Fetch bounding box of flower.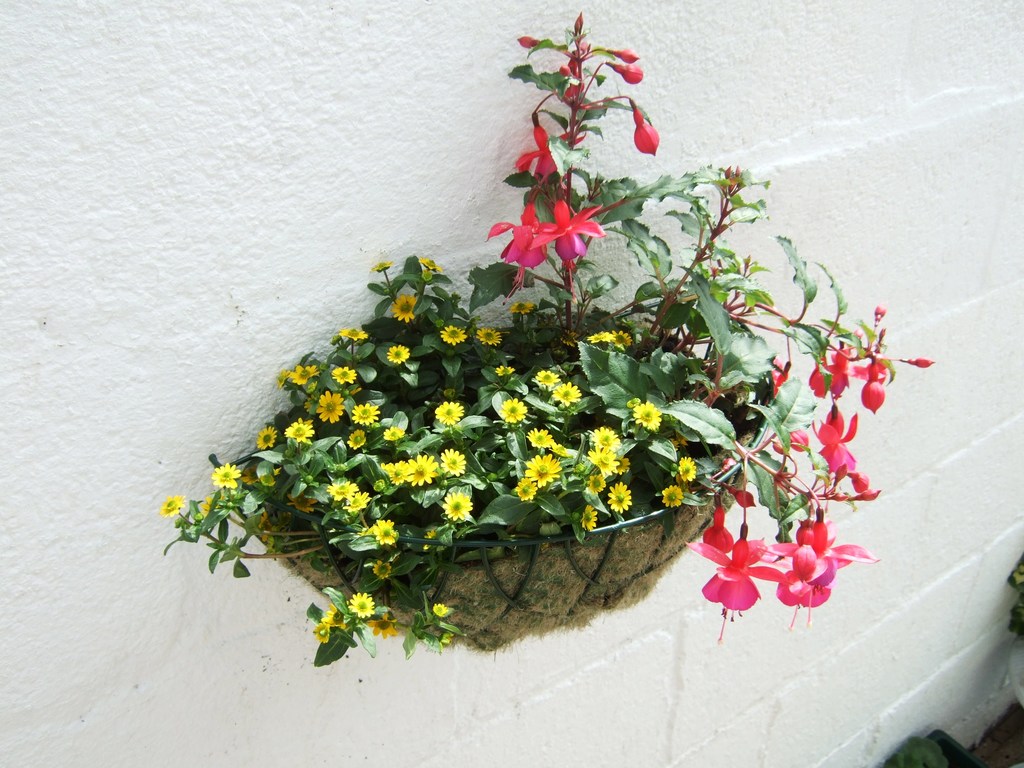
Bbox: crop(525, 456, 559, 488).
